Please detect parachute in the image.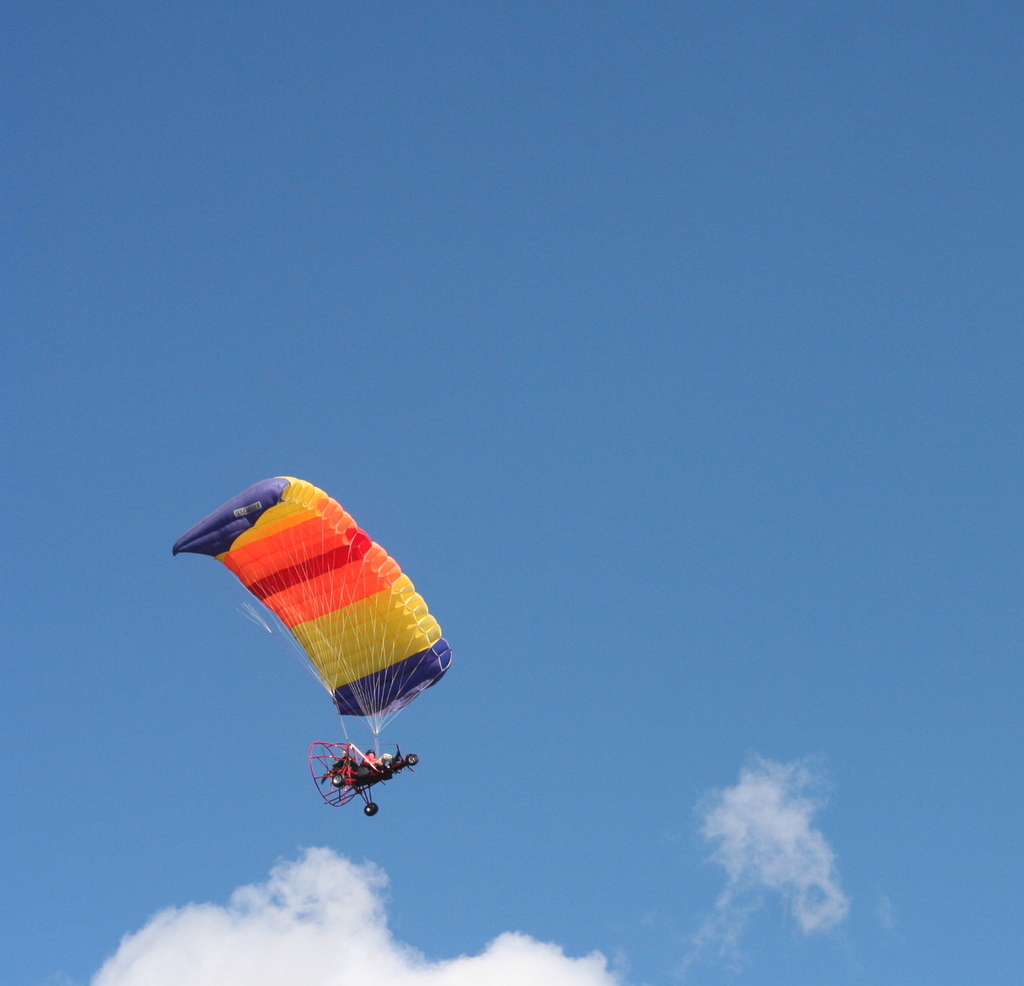
pyautogui.locateOnScreen(191, 478, 446, 771).
